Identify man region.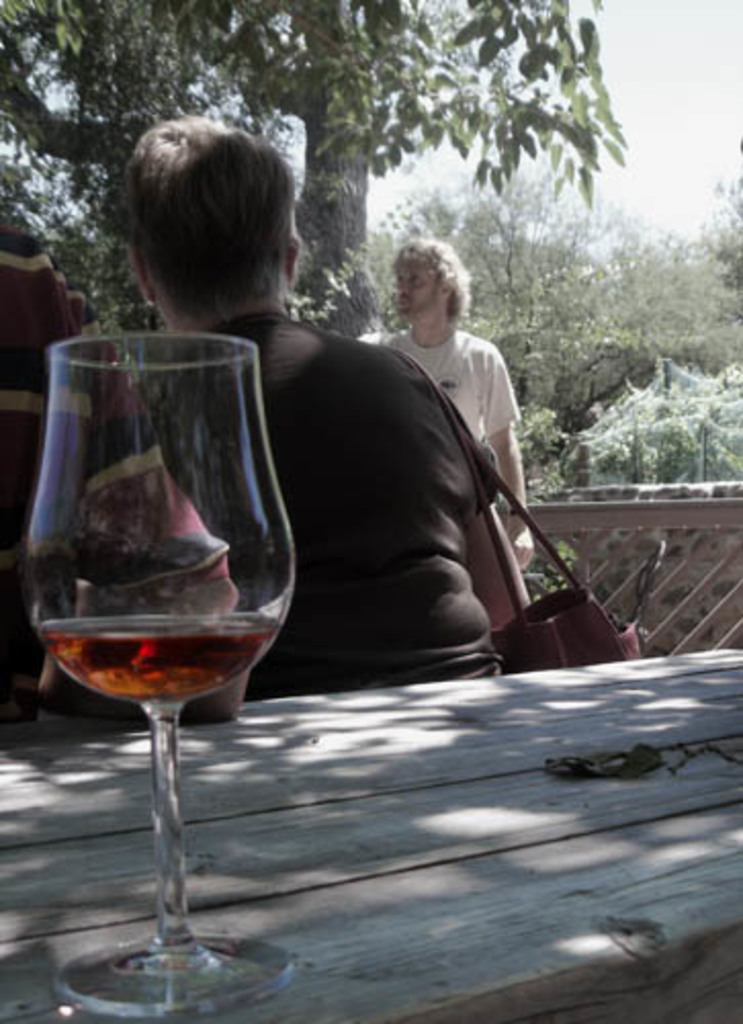
Region: region(356, 238, 530, 571).
